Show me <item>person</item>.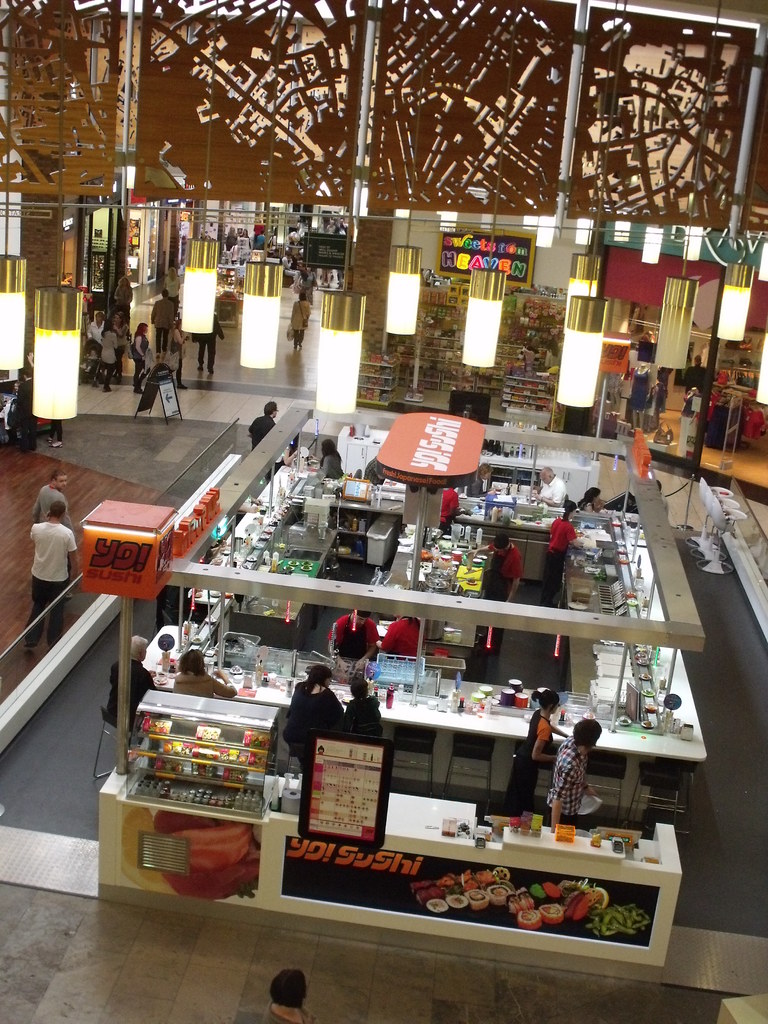
<item>person</item> is here: 327,609,378,668.
